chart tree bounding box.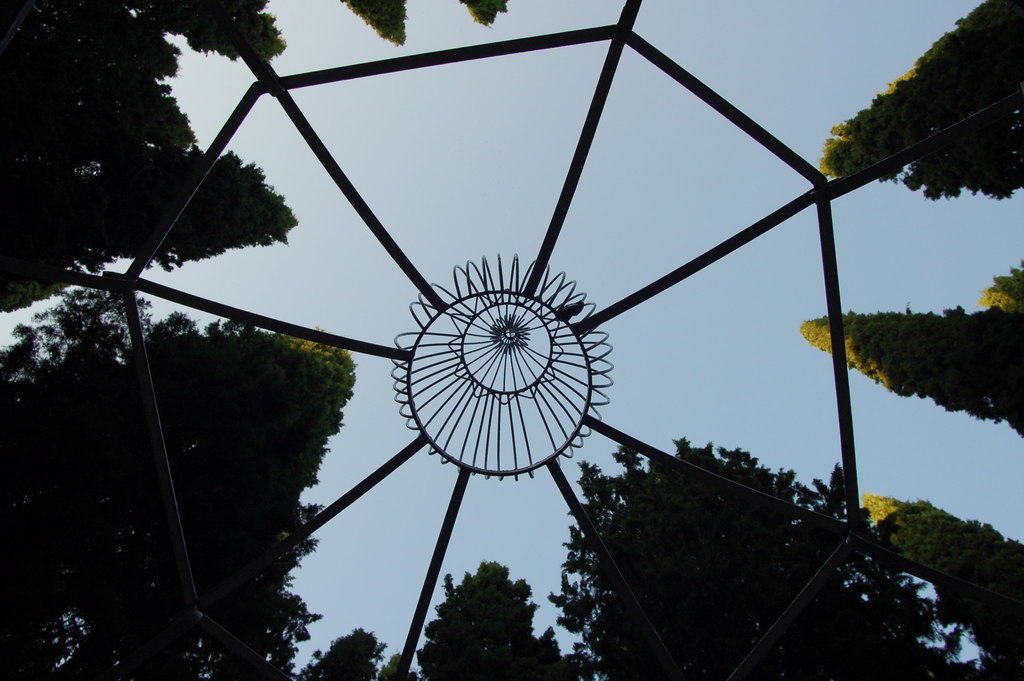
Charted: (left=459, top=0, right=509, bottom=30).
